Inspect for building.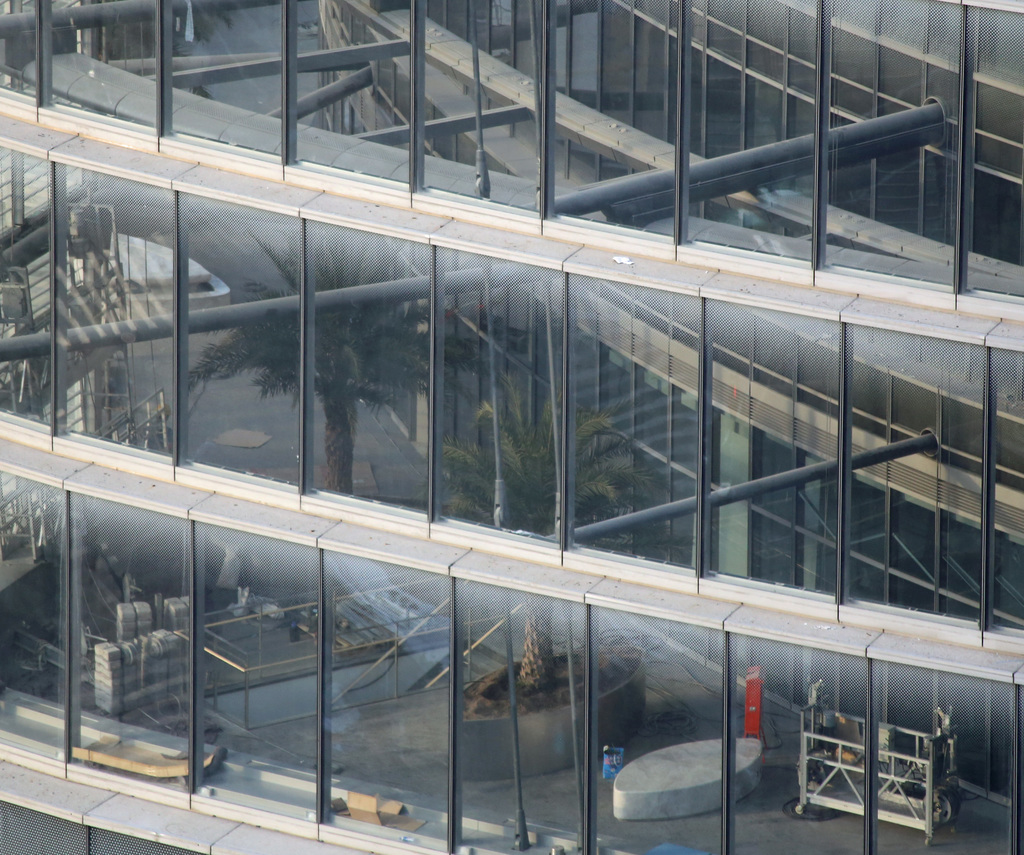
Inspection: <bbox>0, 0, 1023, 854</bbox>.
